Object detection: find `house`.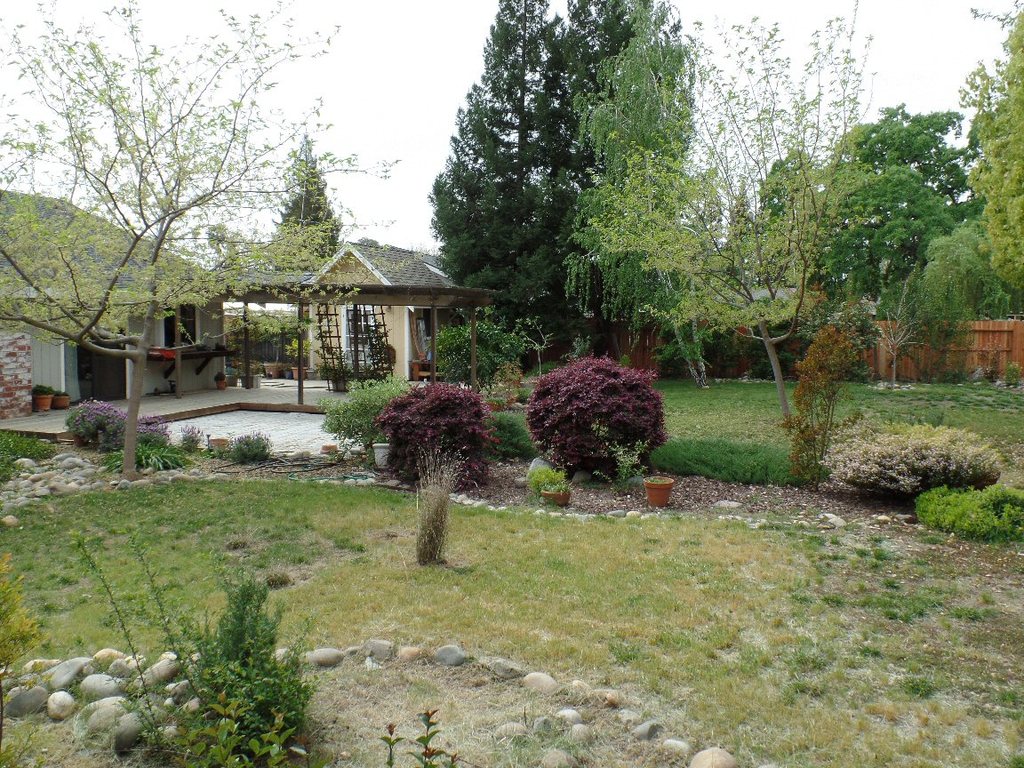
region(0, 190, 226, 407).
